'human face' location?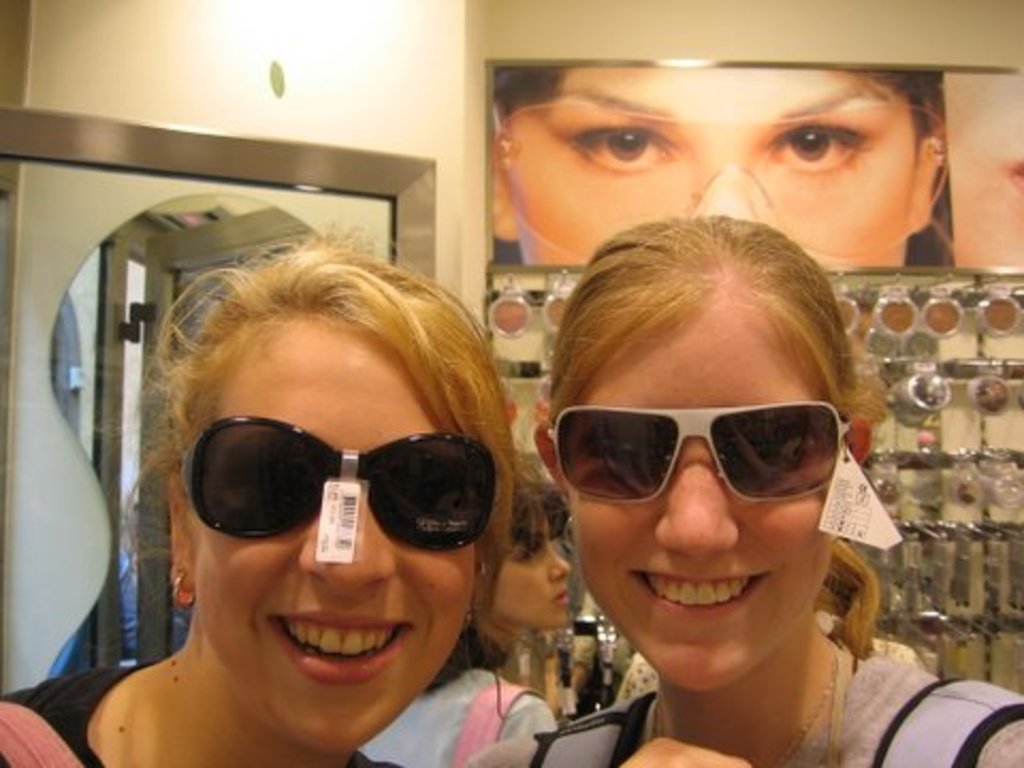
497:66:917:267
